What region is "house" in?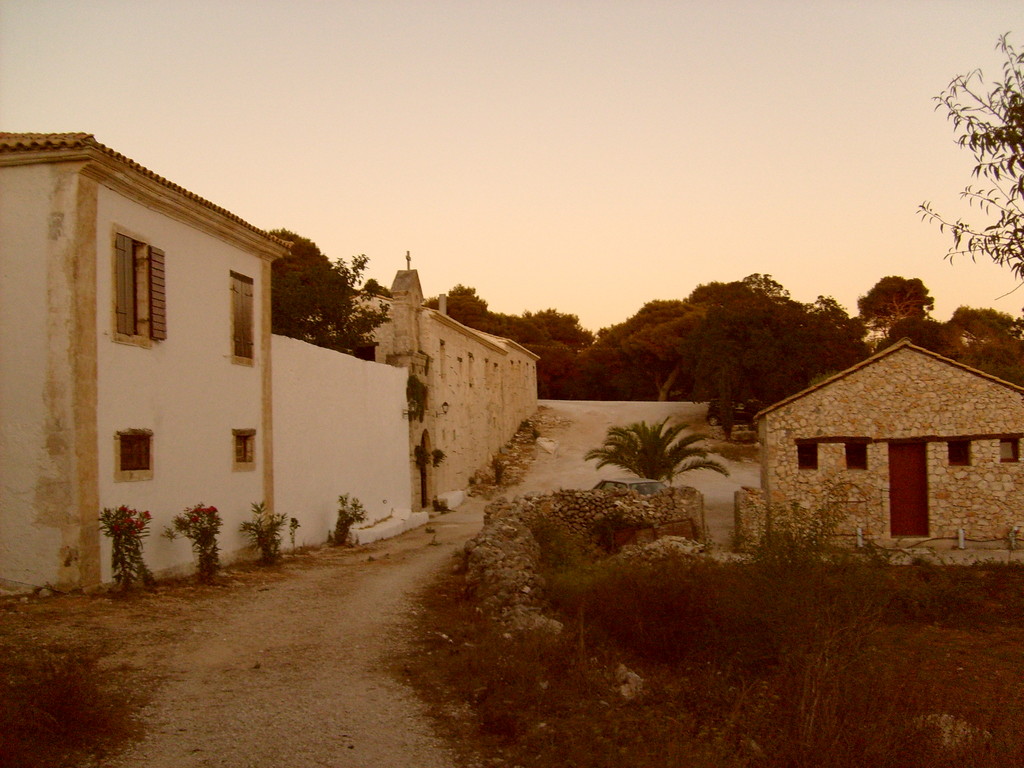
BBox(37, 120, 472, 597).
